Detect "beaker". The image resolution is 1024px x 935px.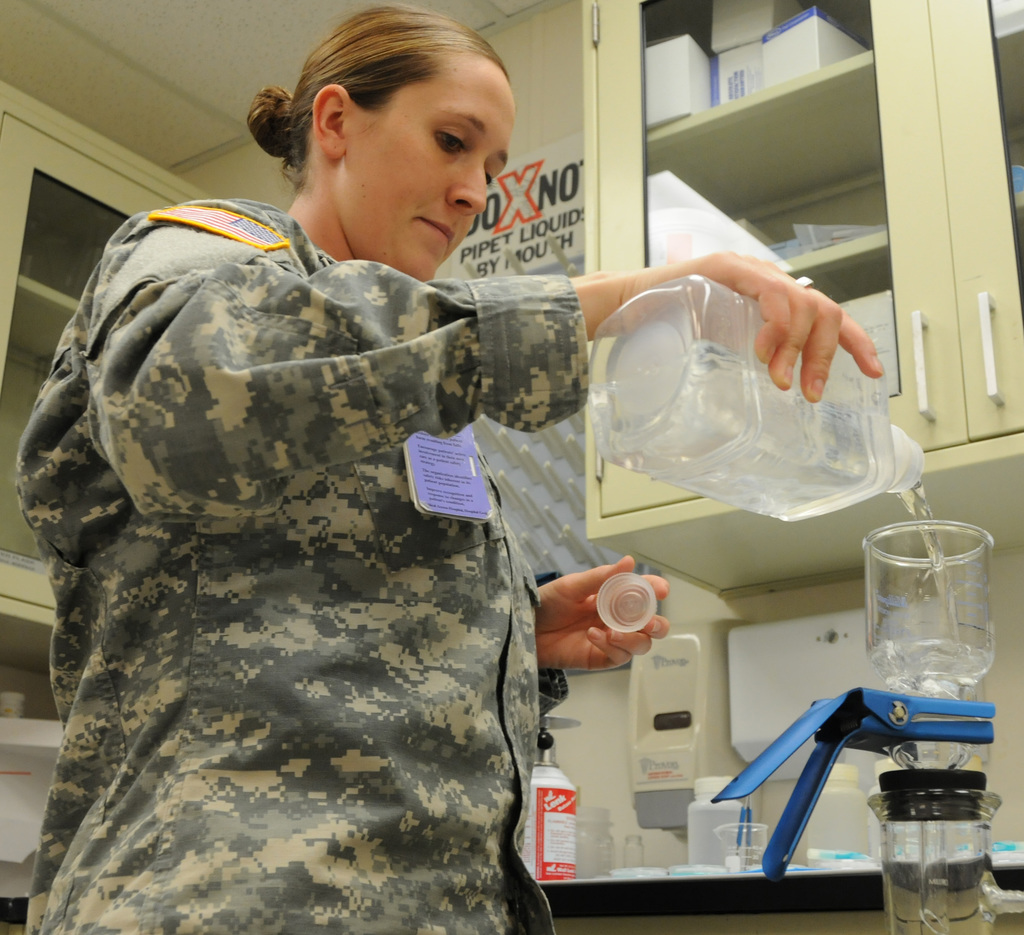
bbox=[847, 501, 1001, 757].
